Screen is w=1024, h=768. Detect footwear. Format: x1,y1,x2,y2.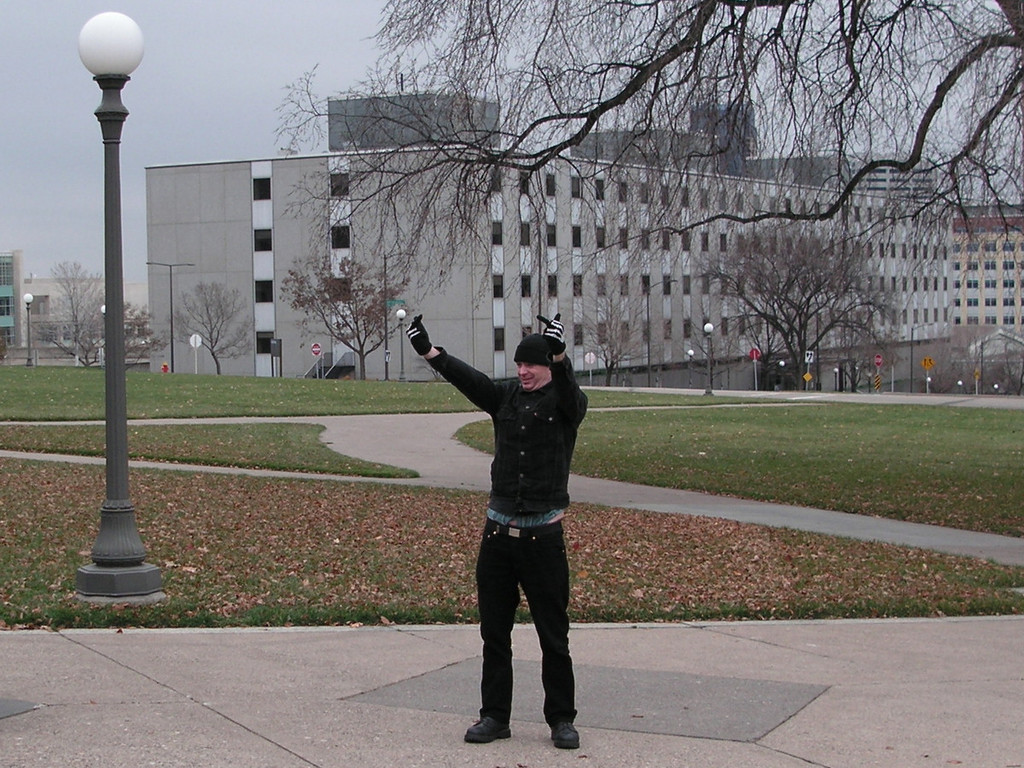
465,719,512,742.
